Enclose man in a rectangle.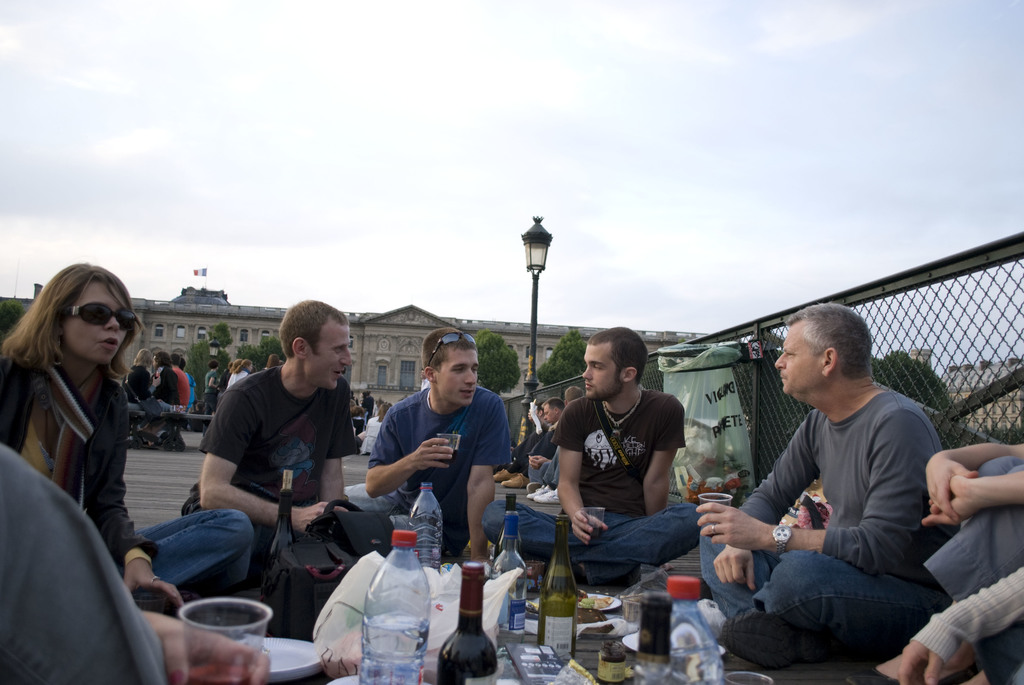
region(358, 324, 520, 563).
